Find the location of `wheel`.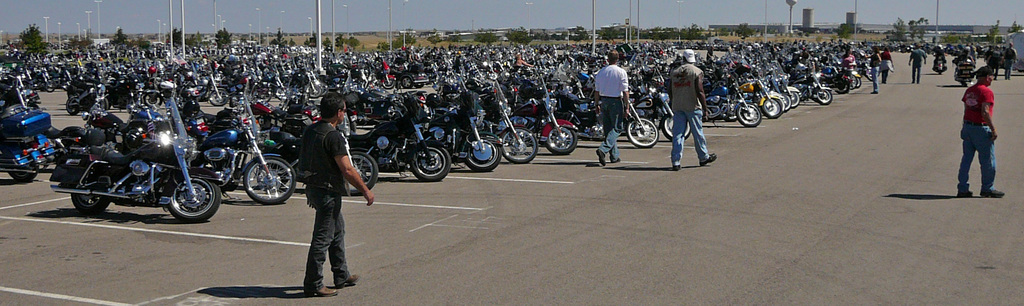
Location: locate(850, 75, 858, 91).
